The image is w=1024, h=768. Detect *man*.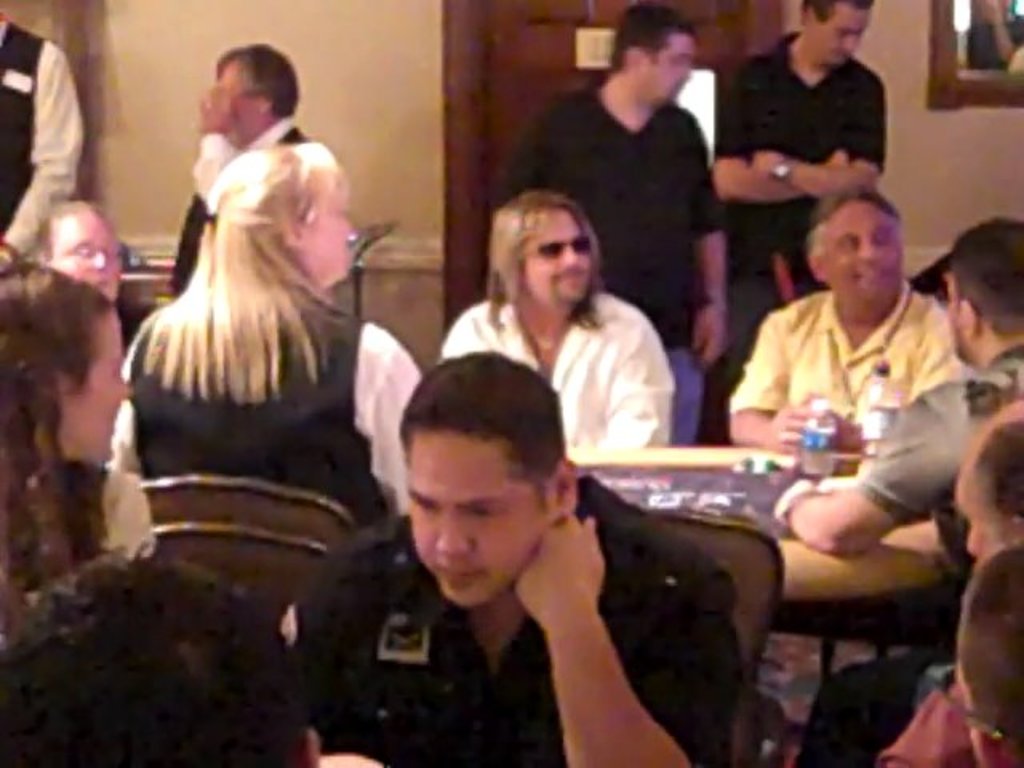
Detection: [left=296, top=350, right=744, bottom=766].
